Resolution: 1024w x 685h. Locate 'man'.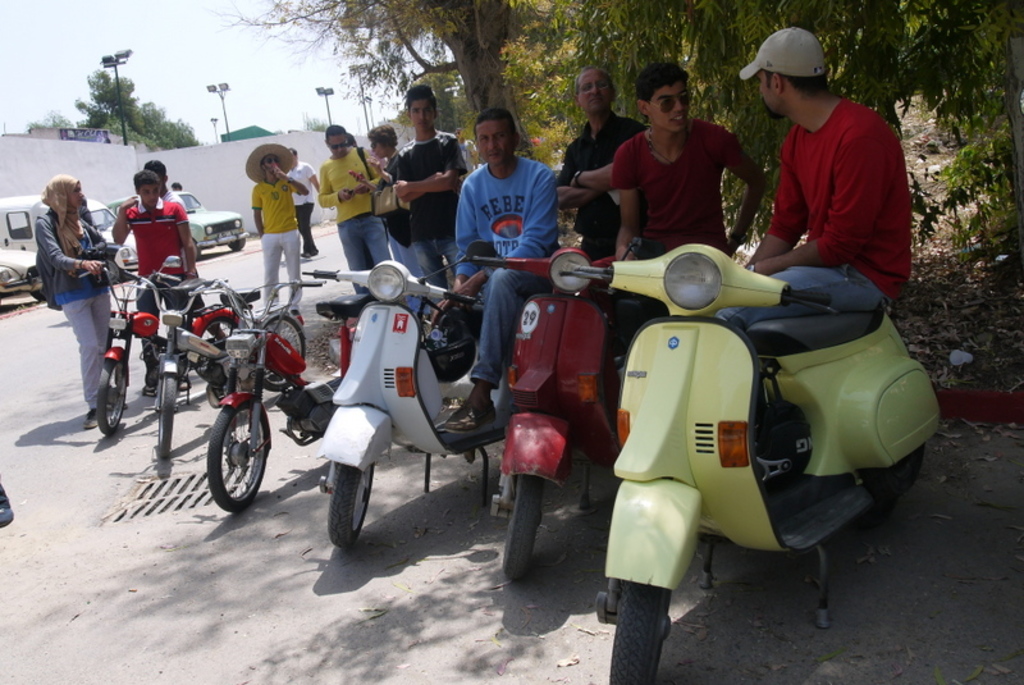
BBox(114, 168, 193, 401).
